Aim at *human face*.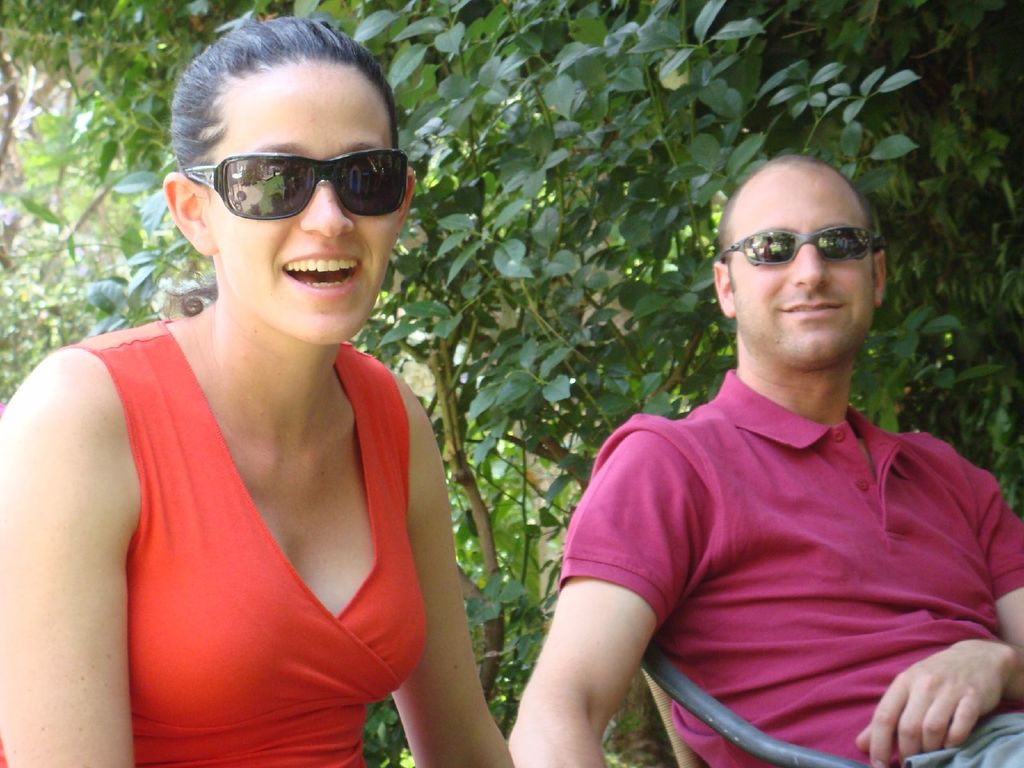
Aimed at <region>733, 166, 876, 367</region>.
